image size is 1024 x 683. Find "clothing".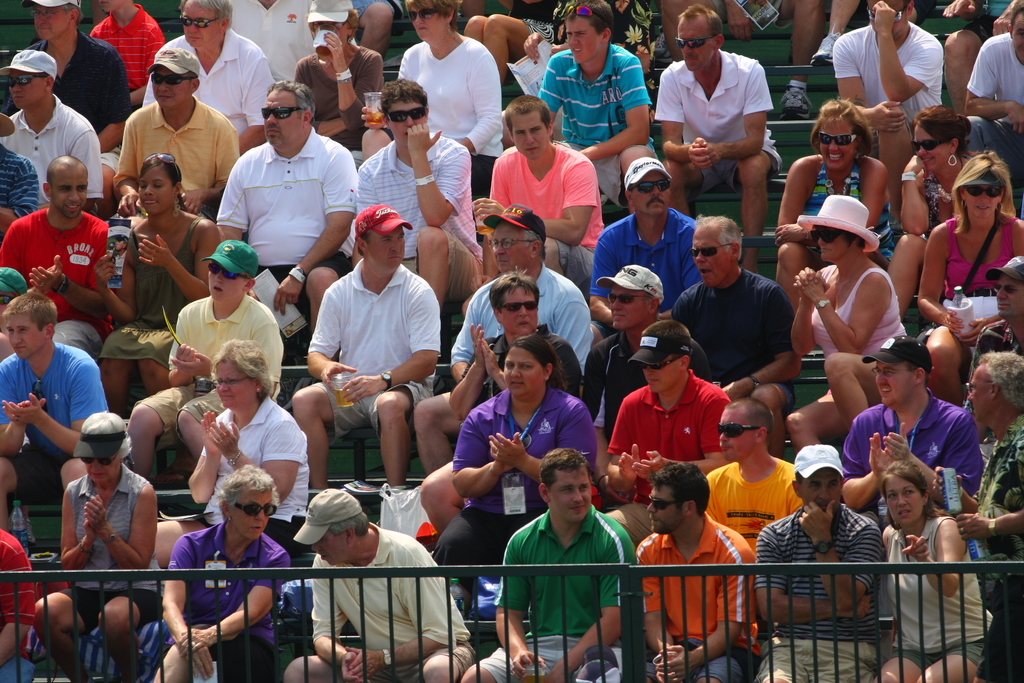
bbox=[102, 208, 197, 386].
